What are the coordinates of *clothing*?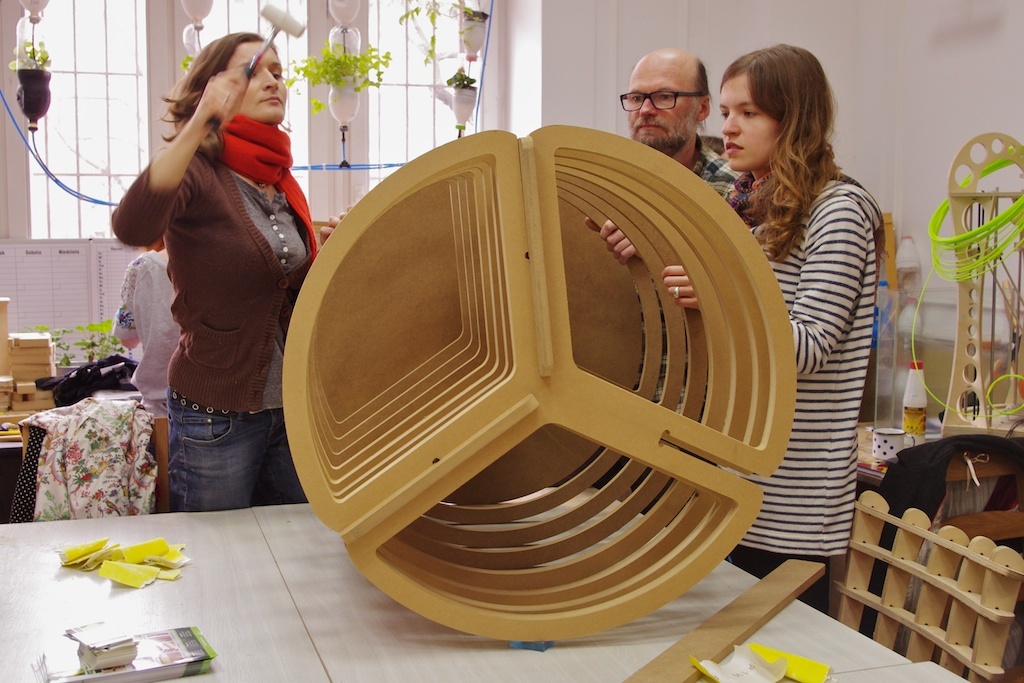
x1=718 y1=171 x2=885 y2=615.
